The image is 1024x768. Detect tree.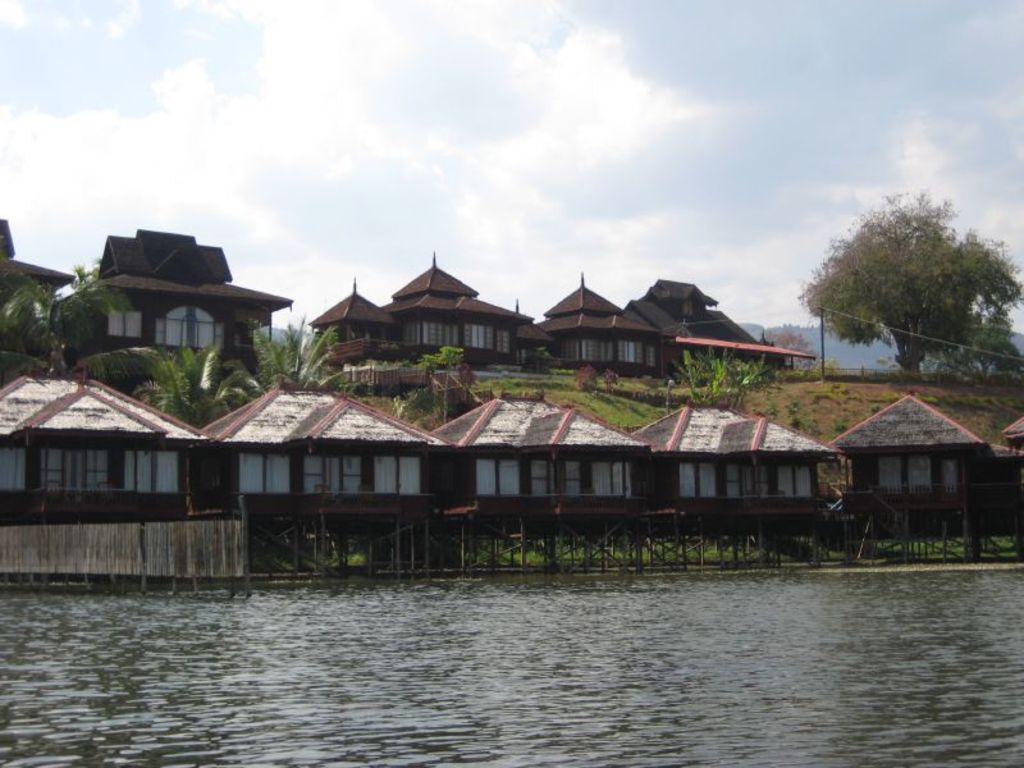
Detection: 123,342,259,433.
